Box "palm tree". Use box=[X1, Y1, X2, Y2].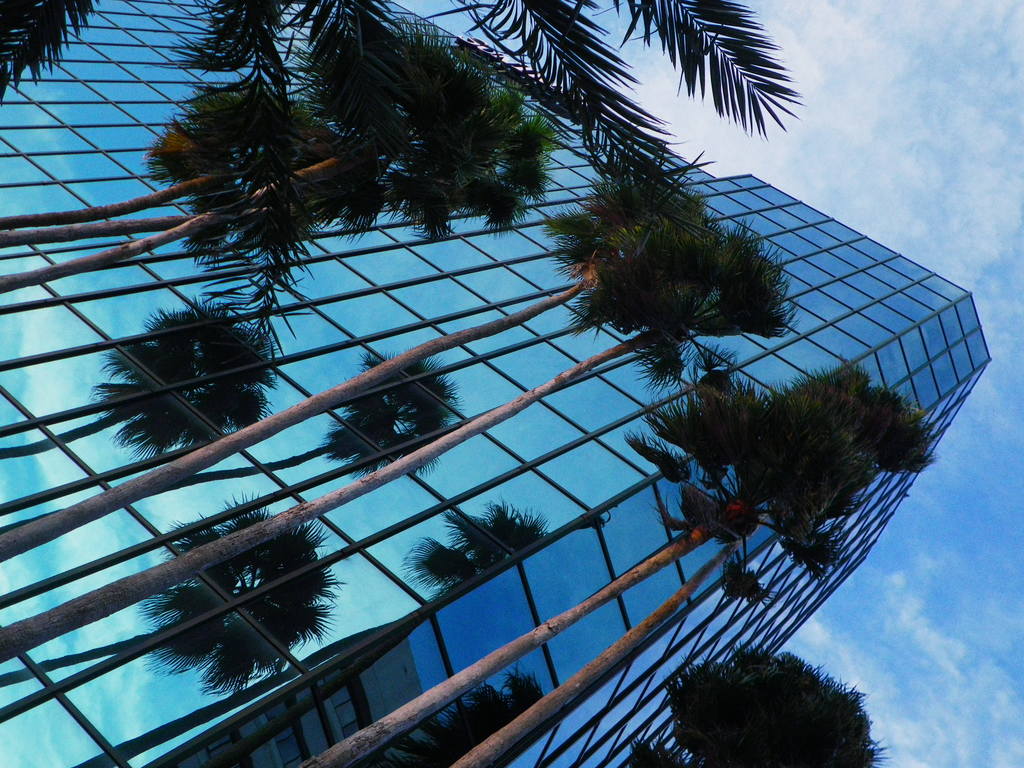
box=[159, 89, 290, 266].
